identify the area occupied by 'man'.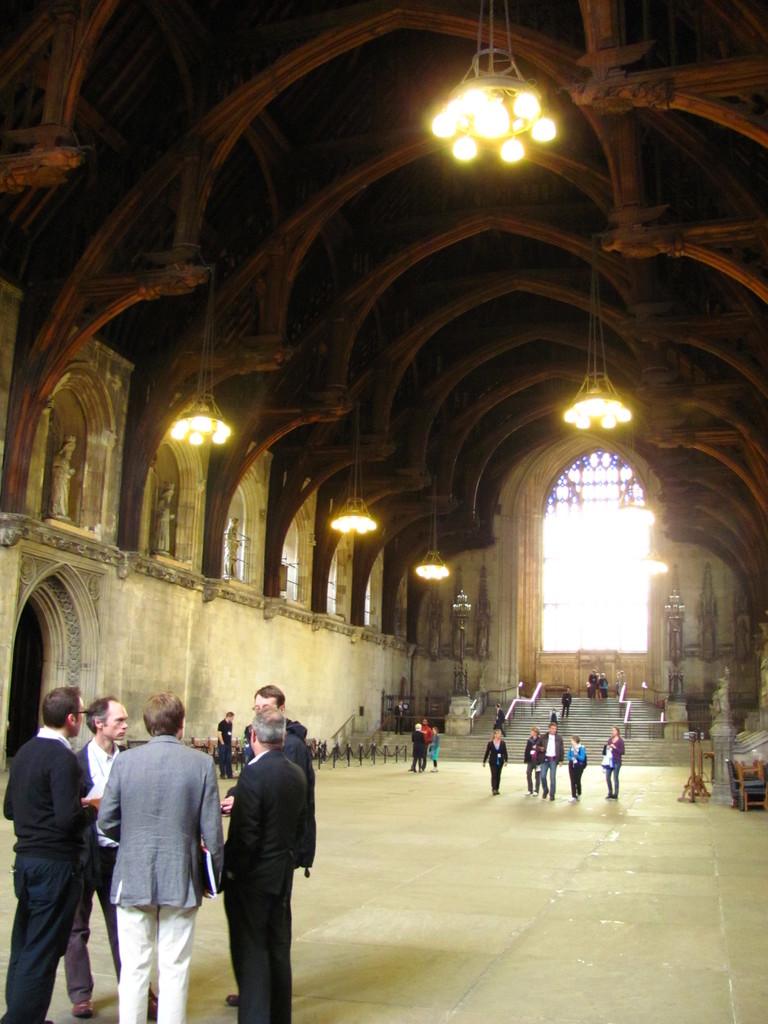
Area: 560:688:571:718.
